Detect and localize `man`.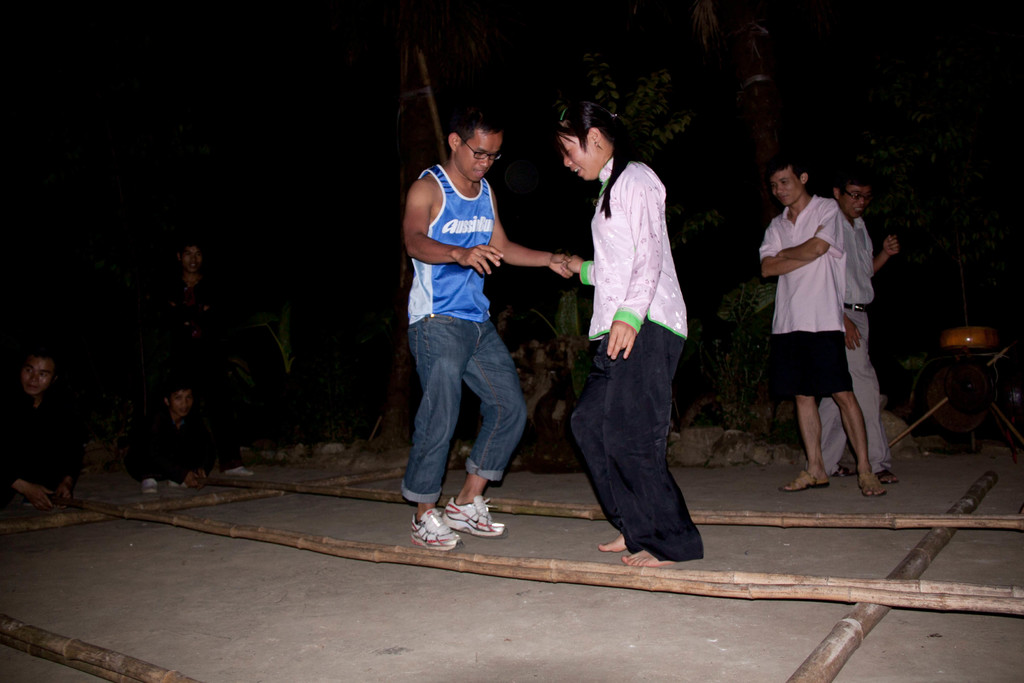
Localized at (x1=798, y1=165, x2=904, y2=481).
